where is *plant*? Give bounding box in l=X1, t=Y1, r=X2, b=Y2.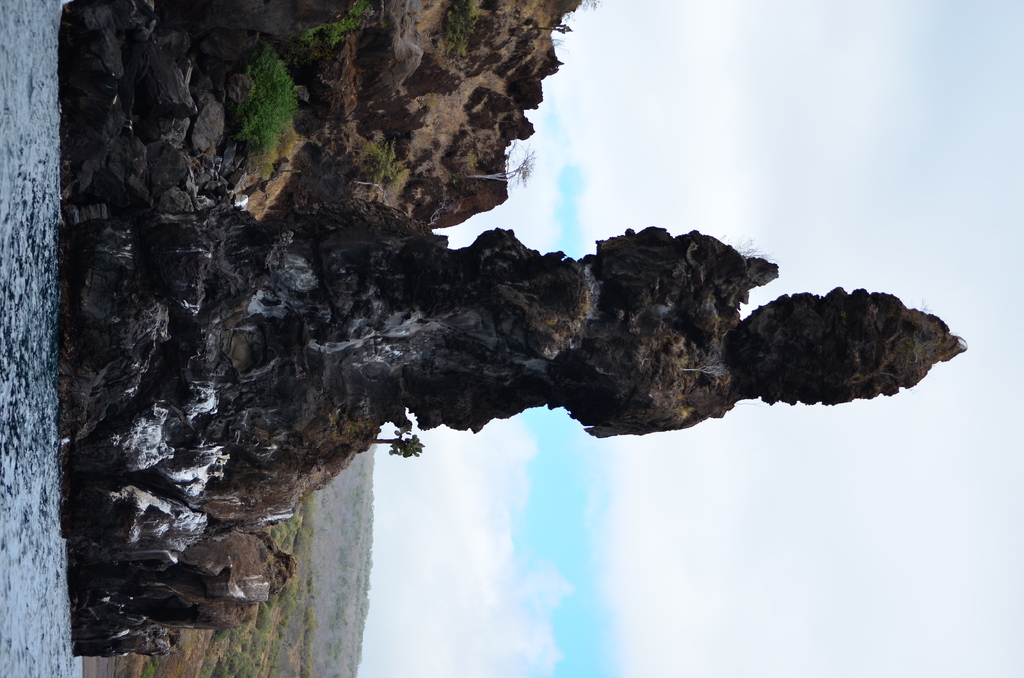
l=436, t=0, r=486, b=60.
